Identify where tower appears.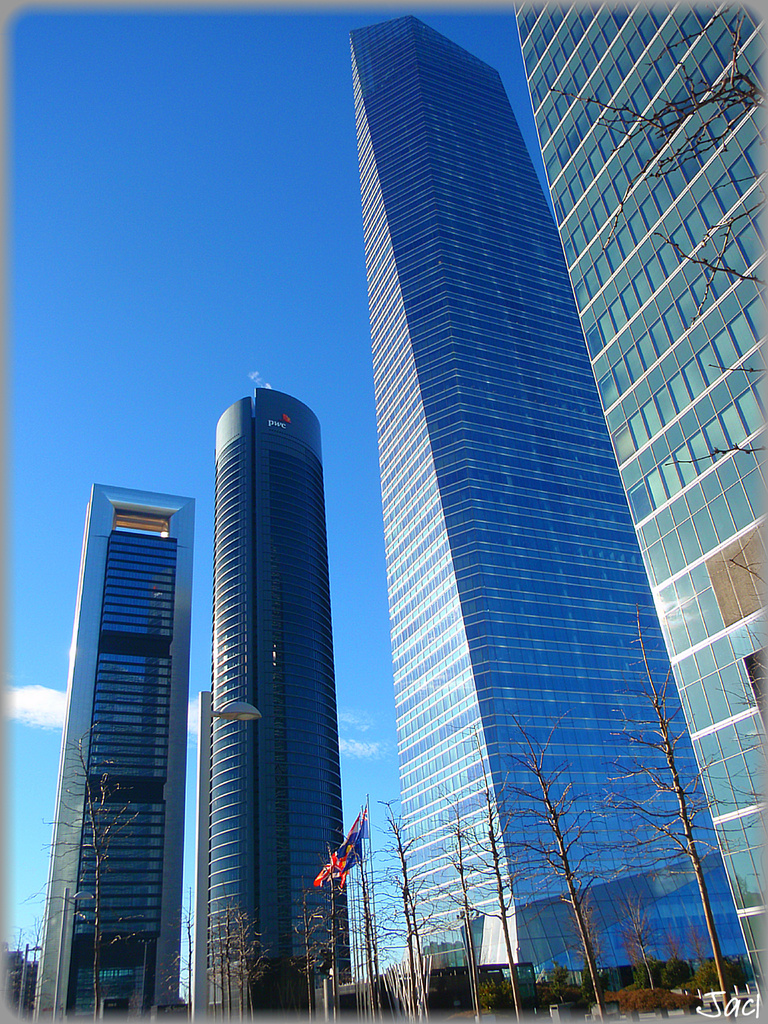
Appears at left=348, top=13, right=747, bottom=974.
